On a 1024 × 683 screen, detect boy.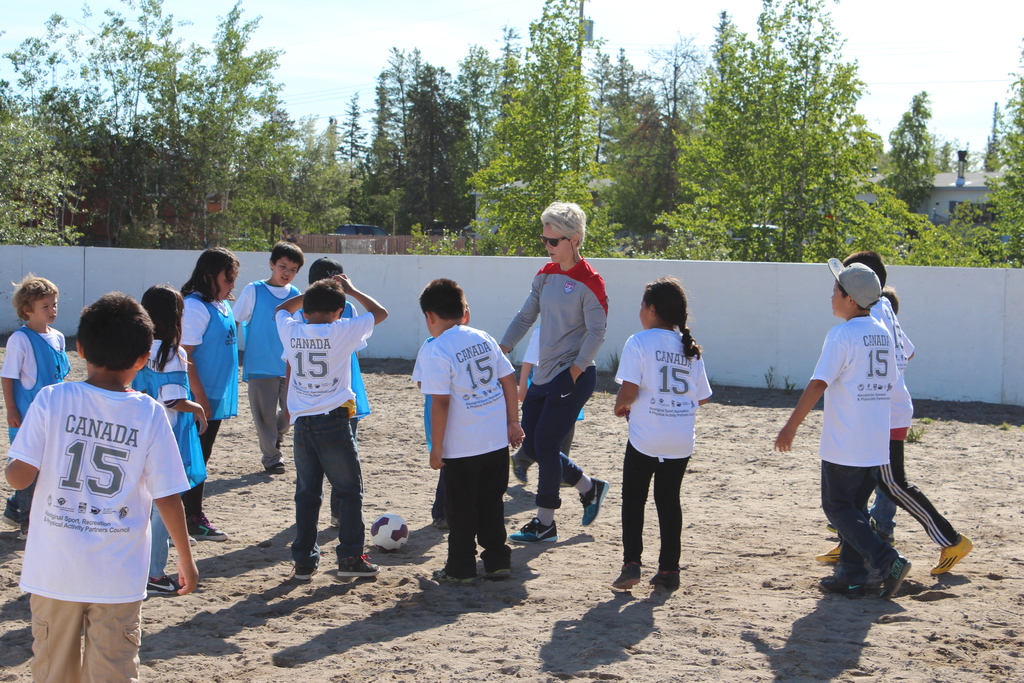
box(0, 274, 83, 538).
